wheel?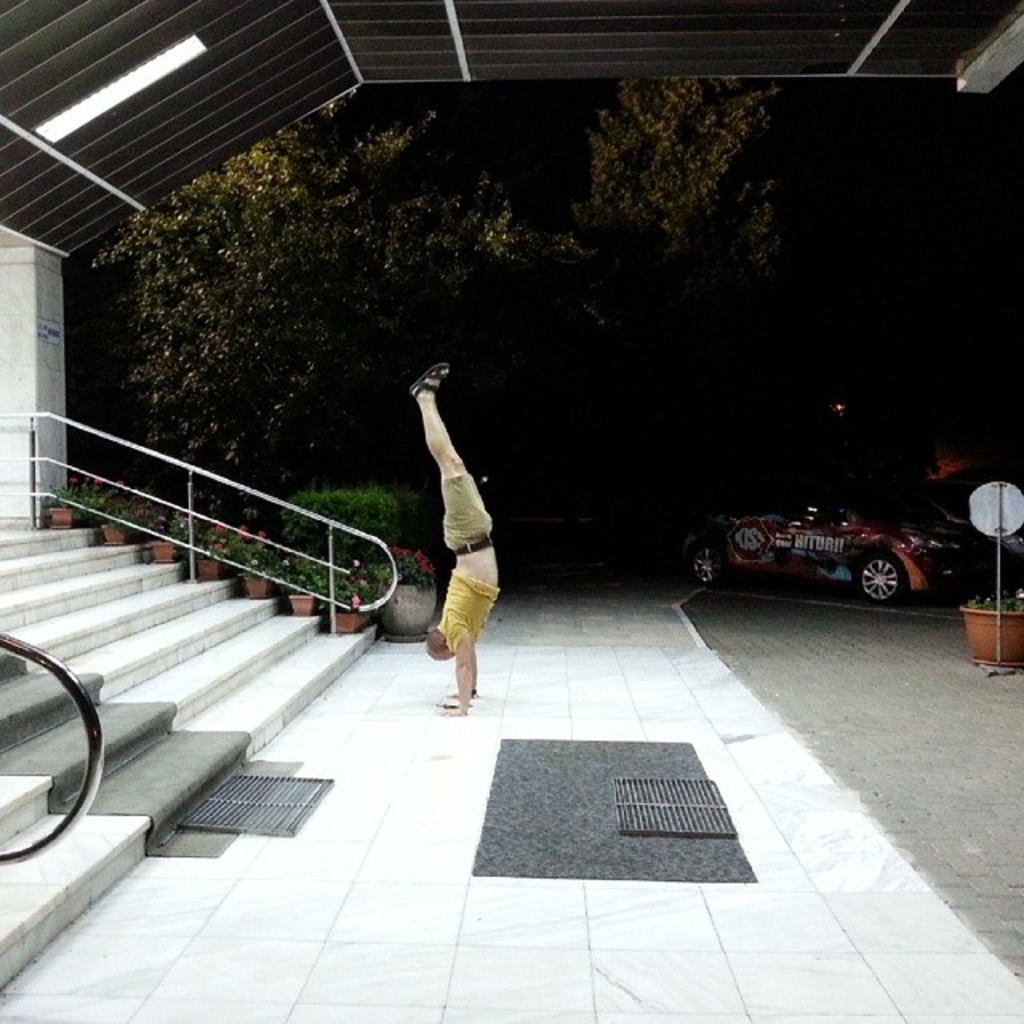
BBox(0, 632, 114, 864)
